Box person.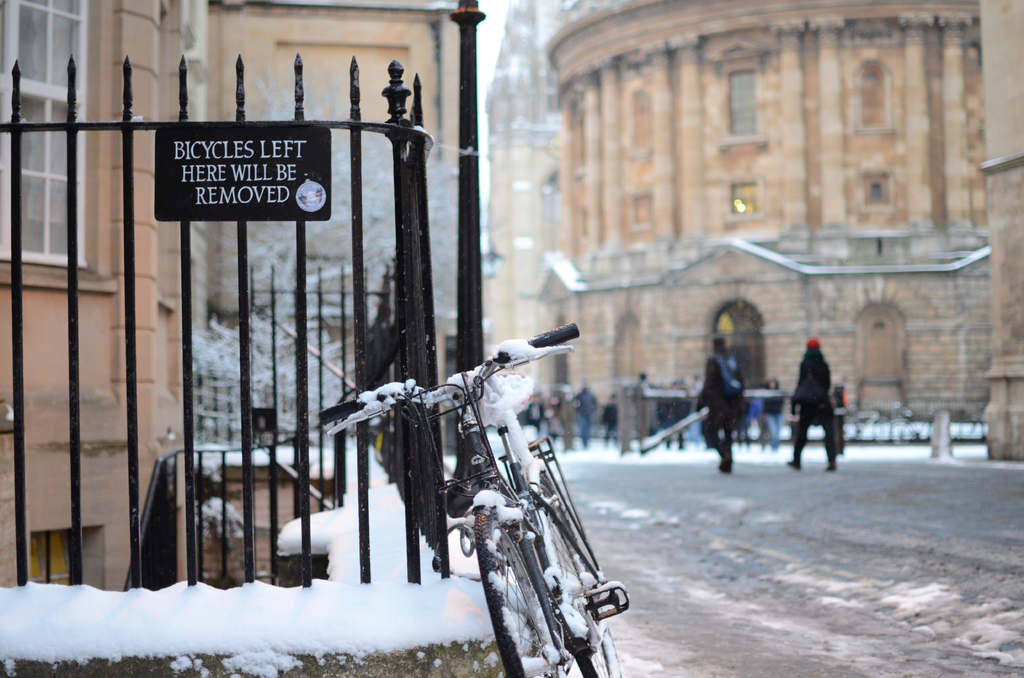
x1=787 y1=337 x2=842 y2=470.
